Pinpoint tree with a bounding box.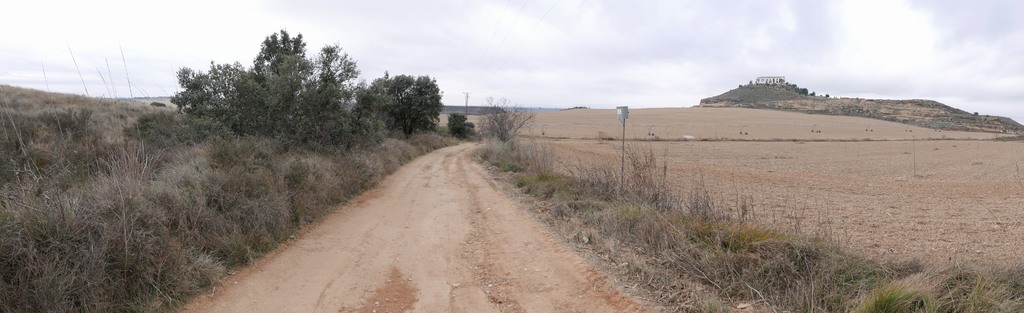
Rect(356, 83, 451, 141).
